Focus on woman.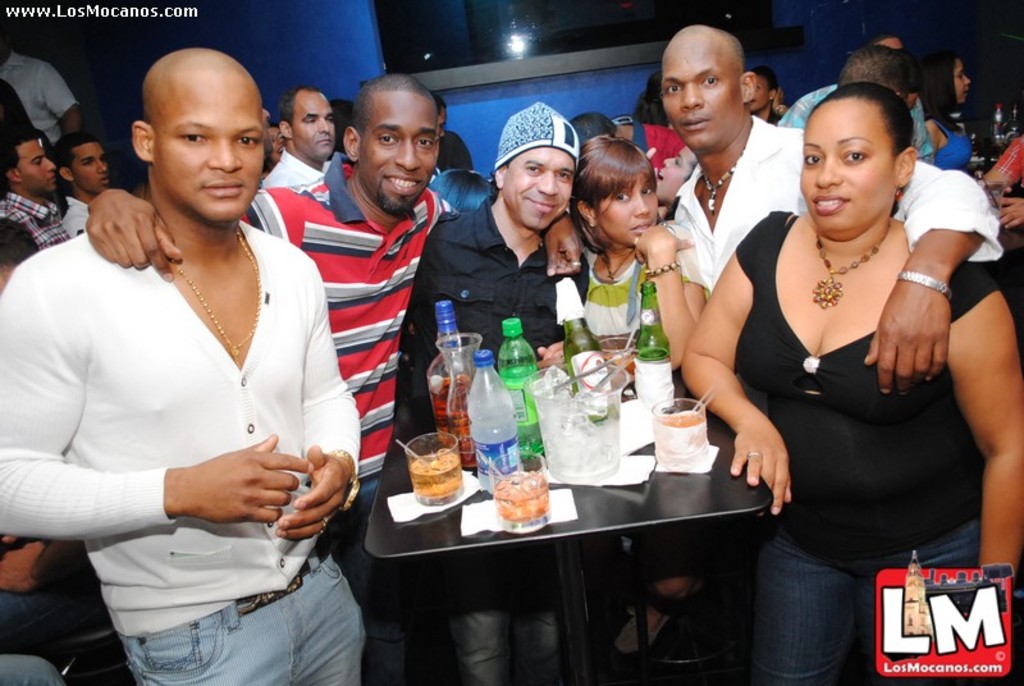
Focused at bbox=(426, 169, 495, 214).
